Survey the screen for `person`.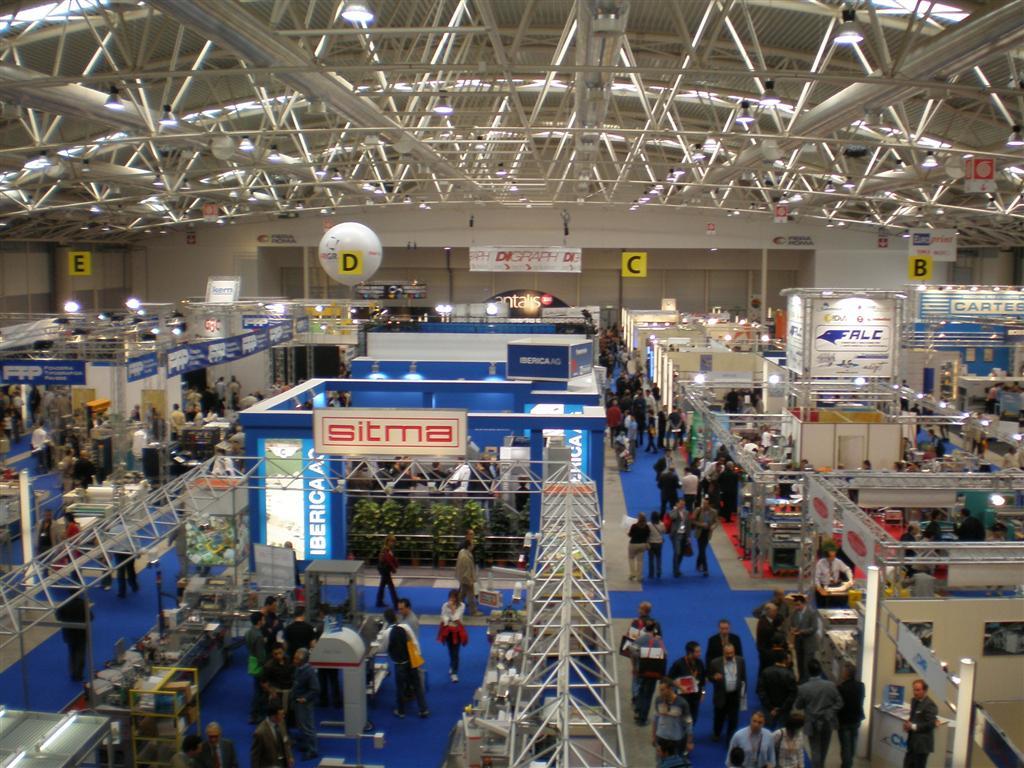
Survey found: x1=808, y1=547, x2=859, y2=604.
